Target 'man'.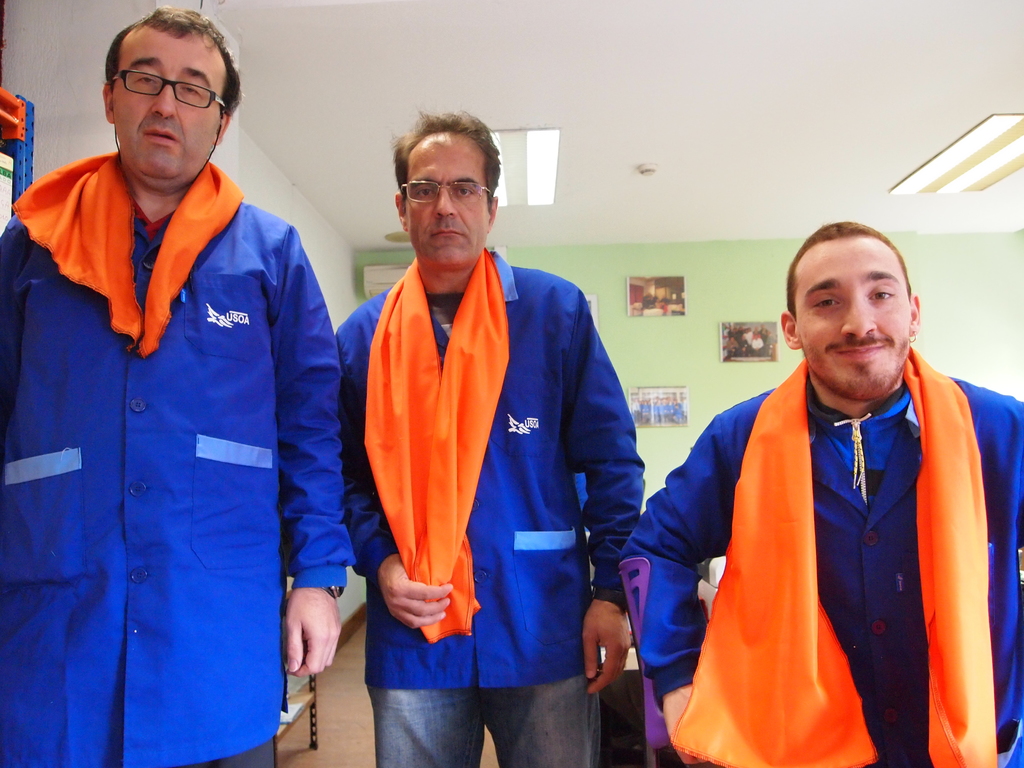
Target region: bbox=[335, 252, 632, 767].
